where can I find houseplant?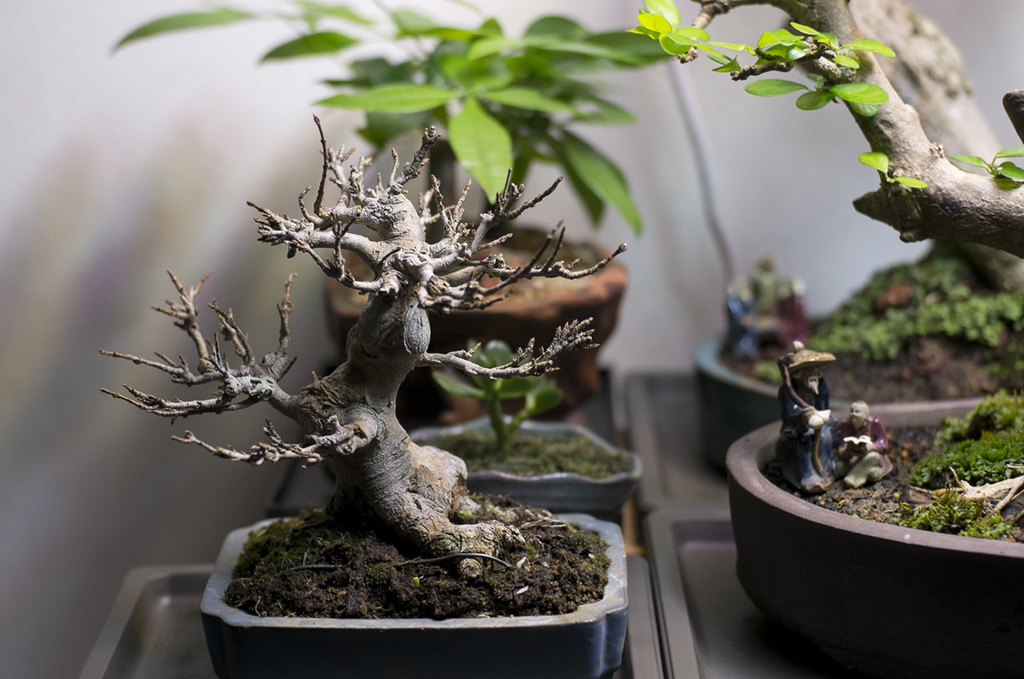
You can find it at rect(106, 0, 694, 447).
